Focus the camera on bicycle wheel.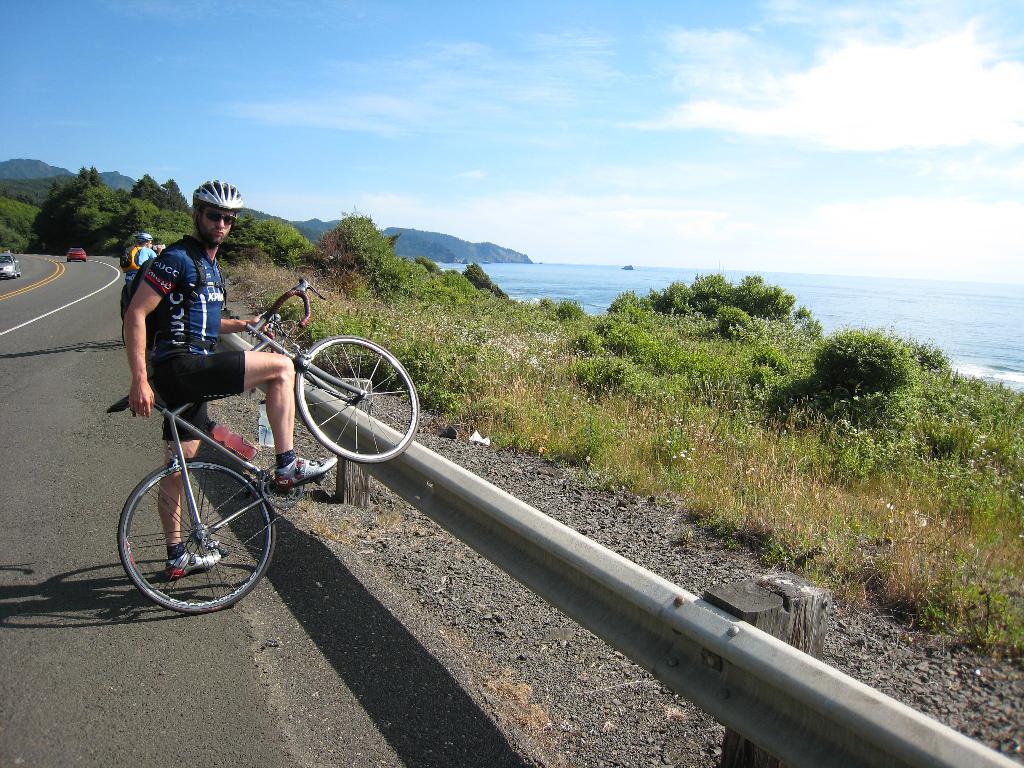
Focus region: l=286, t=340, r=396, b=468.
